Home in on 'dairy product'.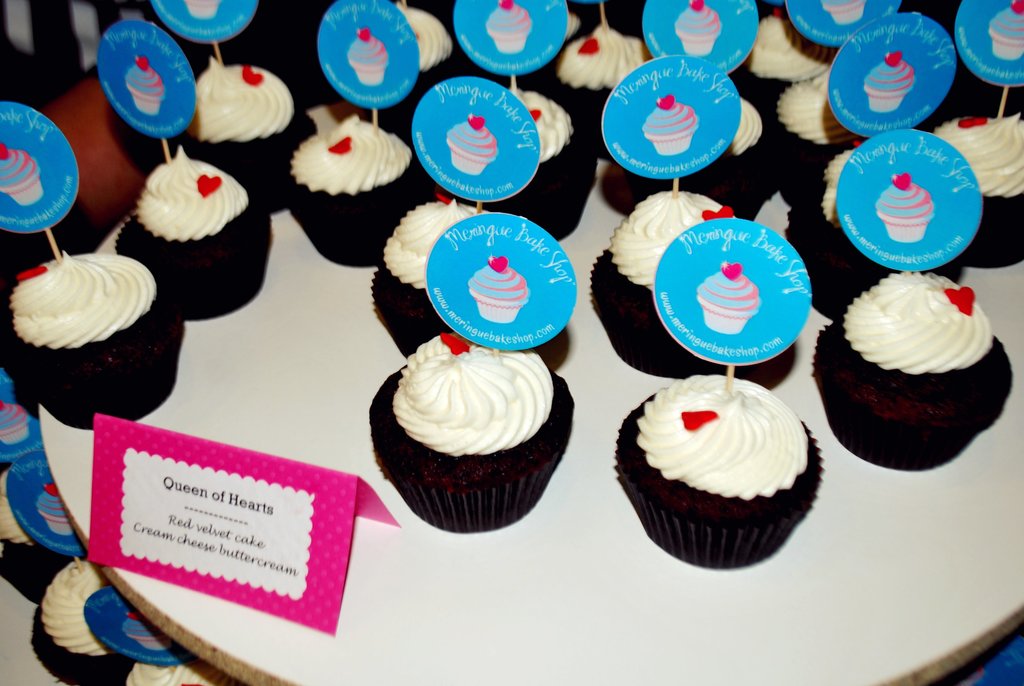
Homed in at crop(565, 25, 630, 113).
